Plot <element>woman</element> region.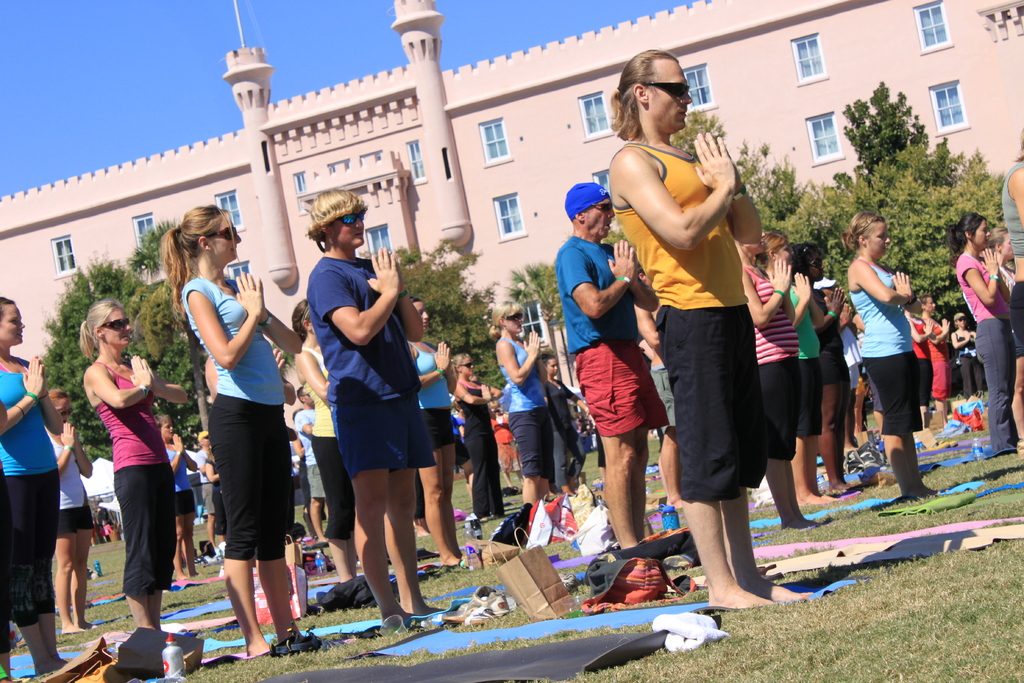
Plotted at locate(163, 411, 202, 574).
